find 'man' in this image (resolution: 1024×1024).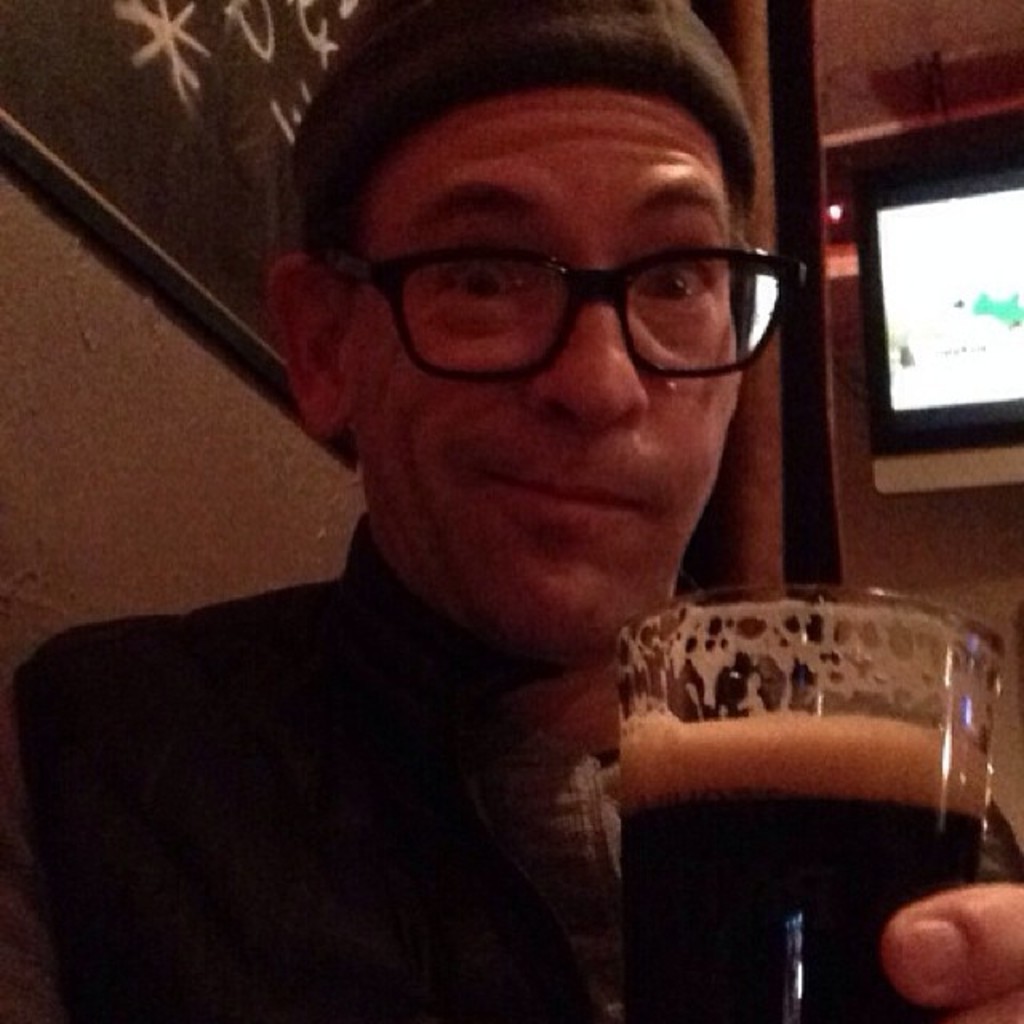
x1=0 y1=16 x2=998 y2=1002.
